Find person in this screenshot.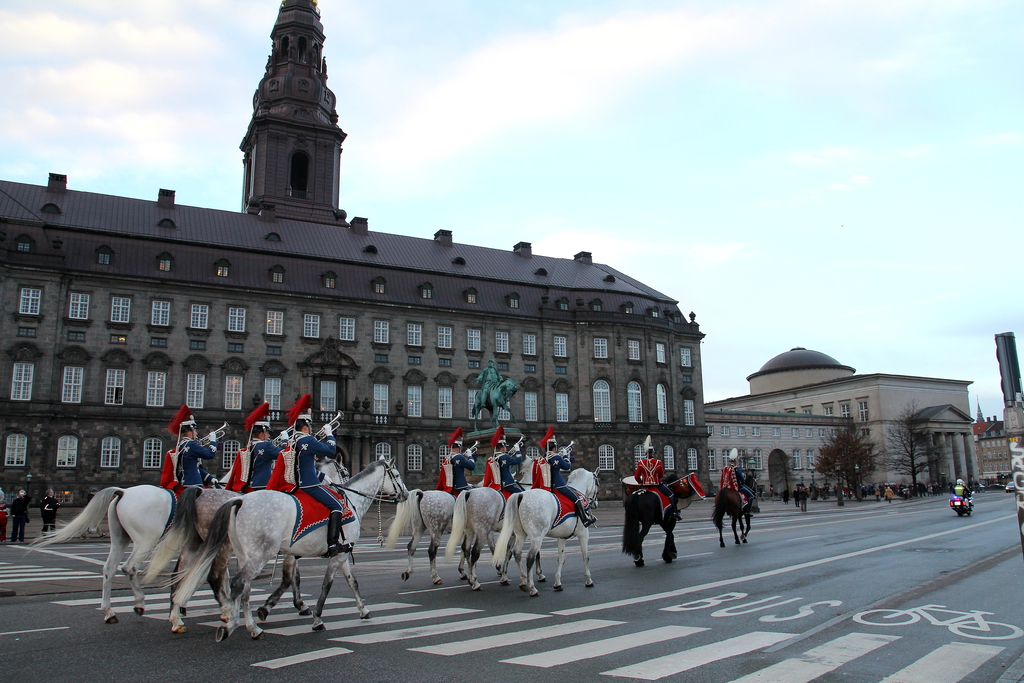
The bounding box for person is locate(276, 394, 352, 554).
